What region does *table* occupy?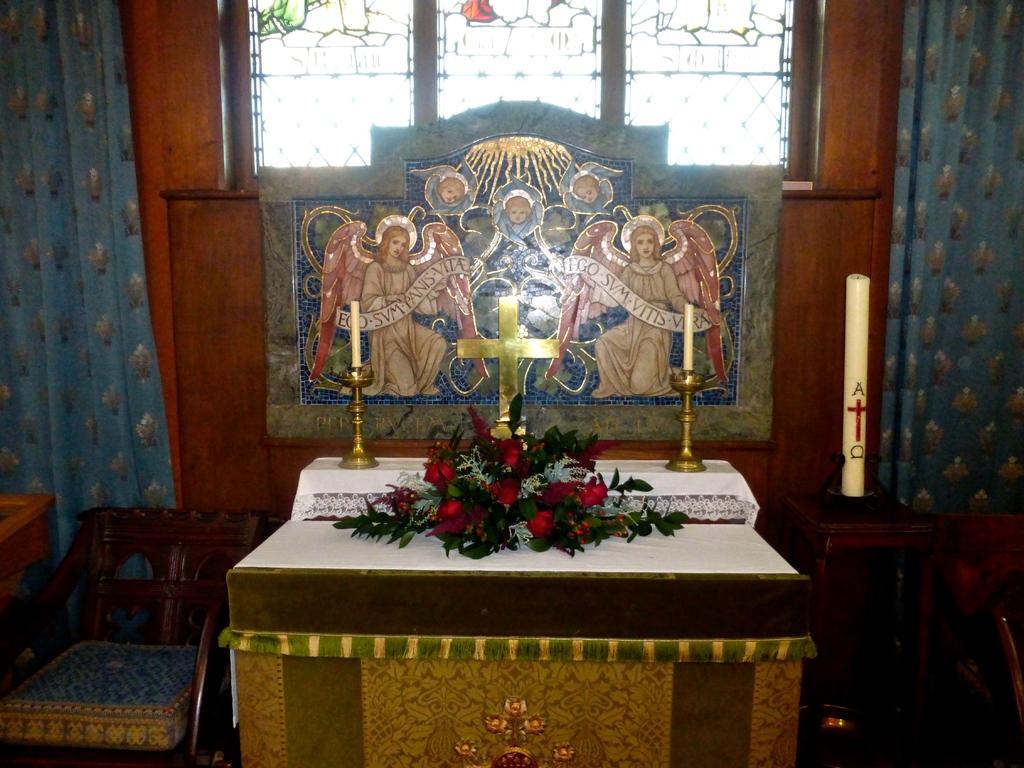
[1, 494, 52, 589].
